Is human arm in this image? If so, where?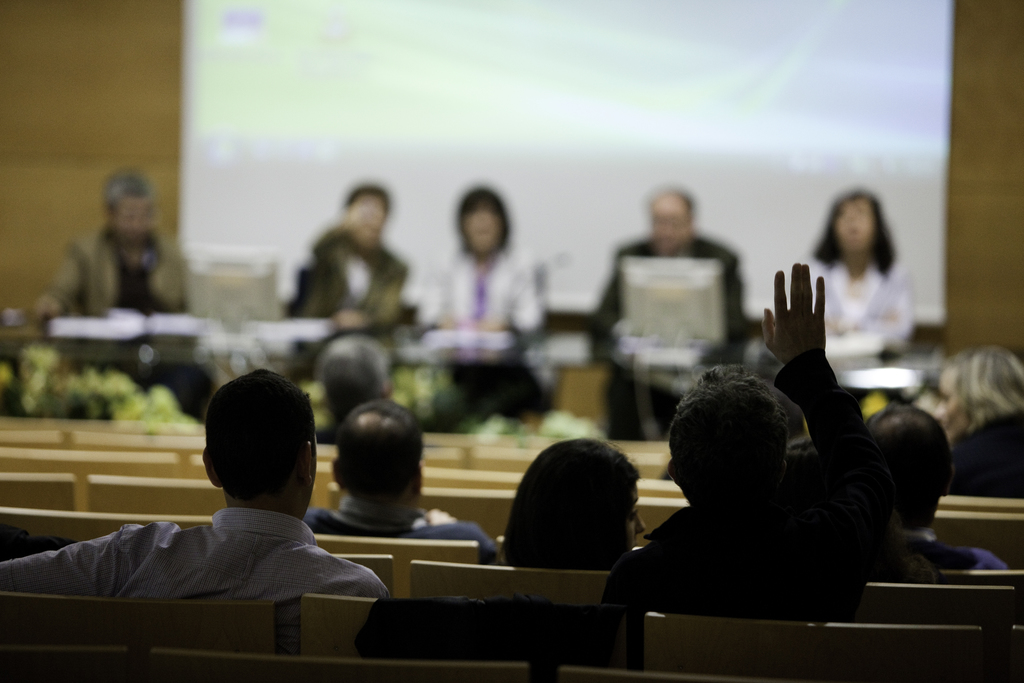
Yes, at crop(285, 238, 326, 318).
